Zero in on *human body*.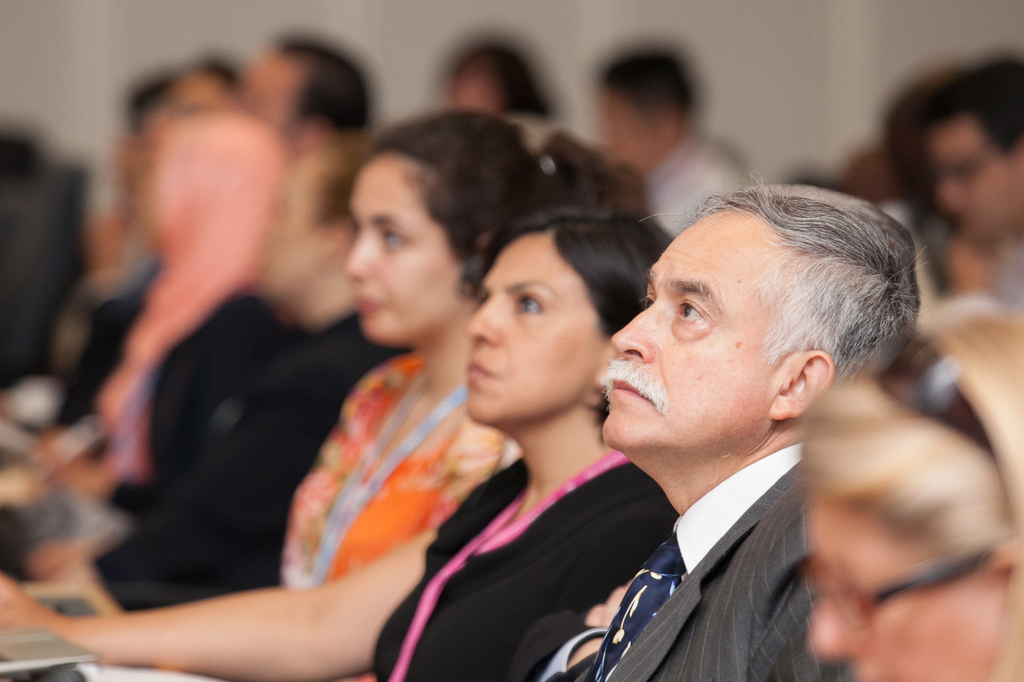
Zeroed in: pyautogui.locateOnScreen(575, 173, 918, 681).
